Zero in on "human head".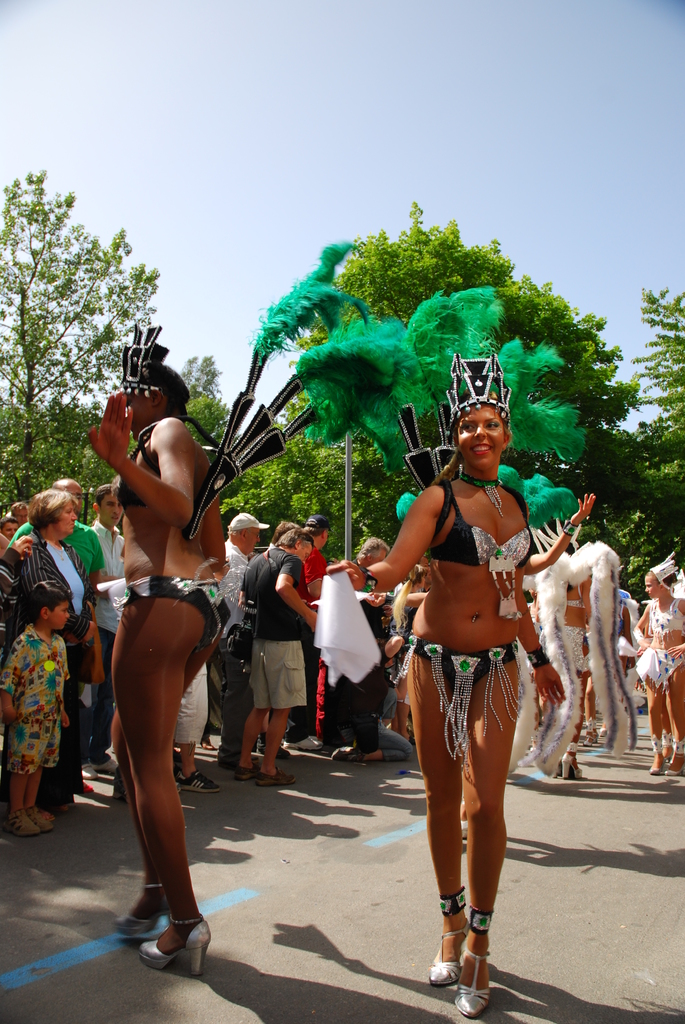
Zeroed in: 405,563,426,588.
